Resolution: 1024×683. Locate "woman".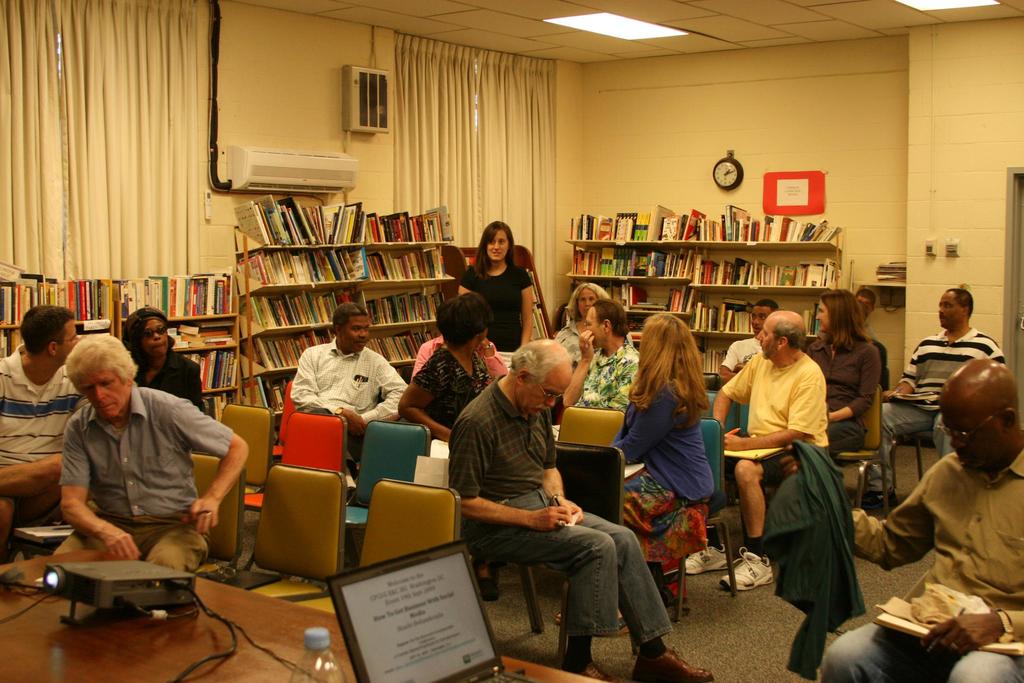
(x1=450, y1=207, x2=540, y2=352).
